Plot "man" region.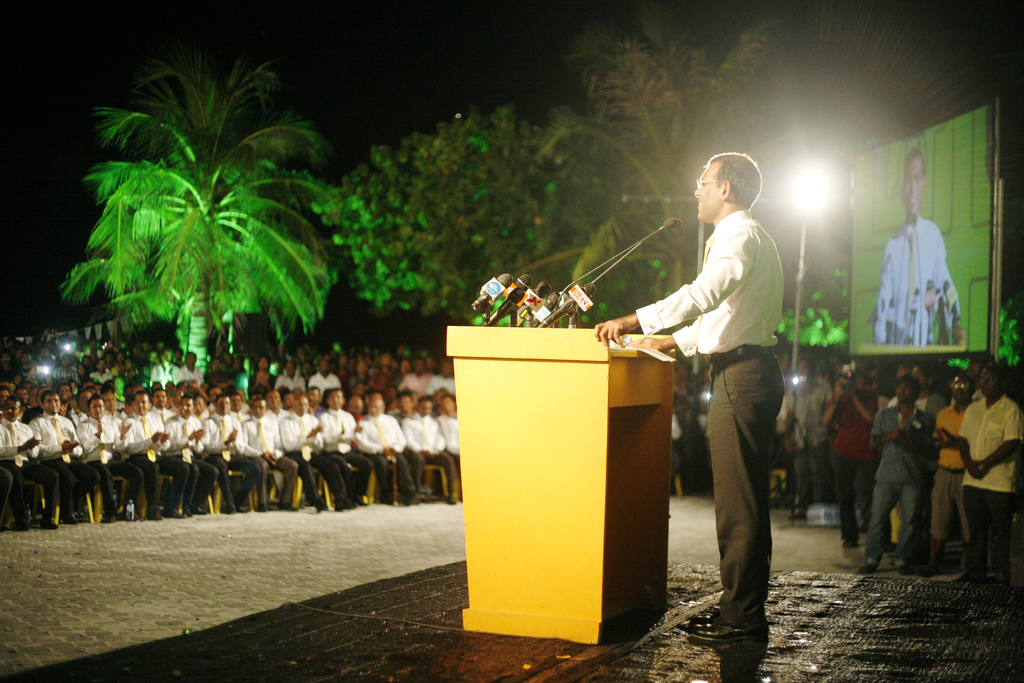
Plotted at 79 399 147 520.
